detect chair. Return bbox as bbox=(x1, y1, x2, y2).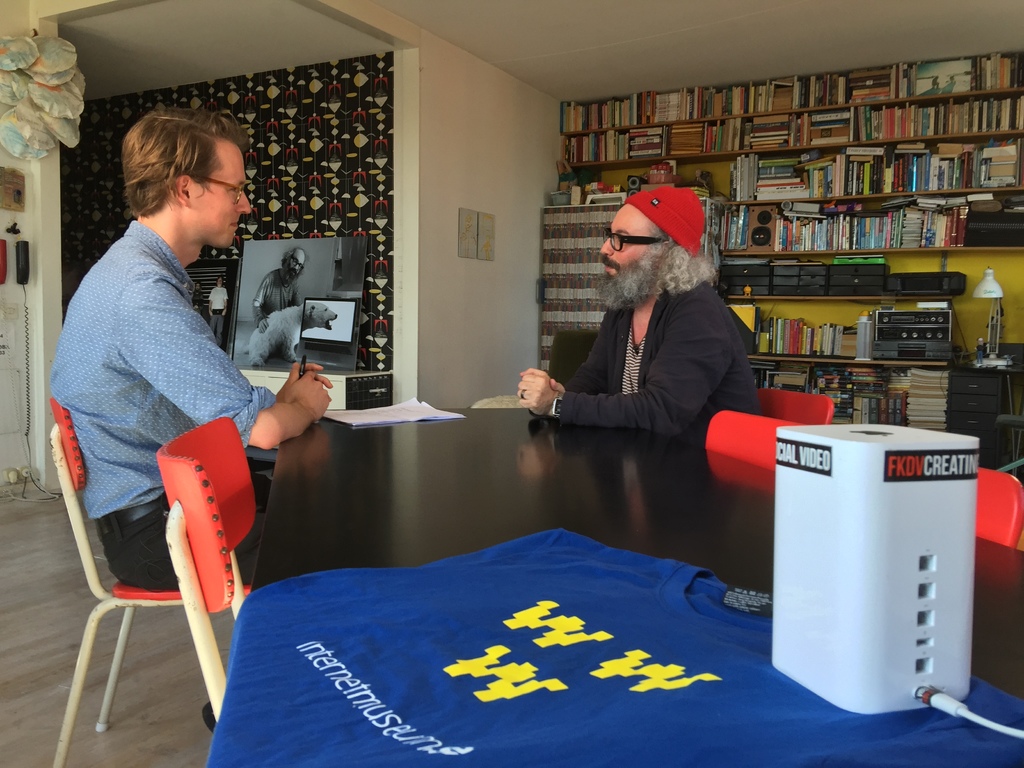
bbox=(702, 407, 803, 470).
